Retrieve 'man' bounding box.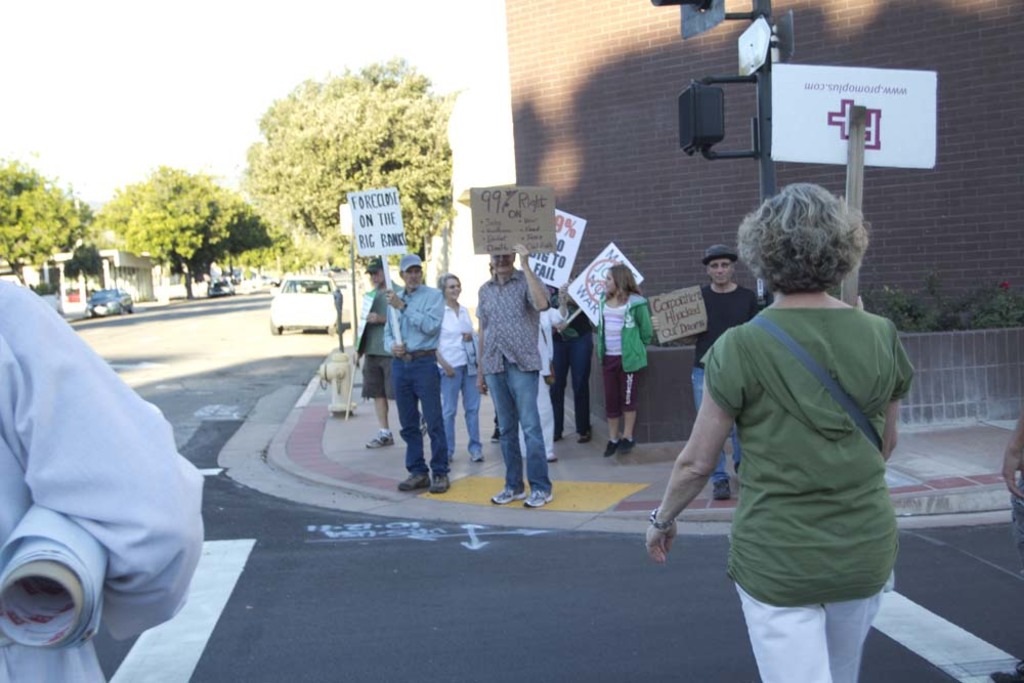
Bounding box: left=473, top=244, right=565, bottom=510.
